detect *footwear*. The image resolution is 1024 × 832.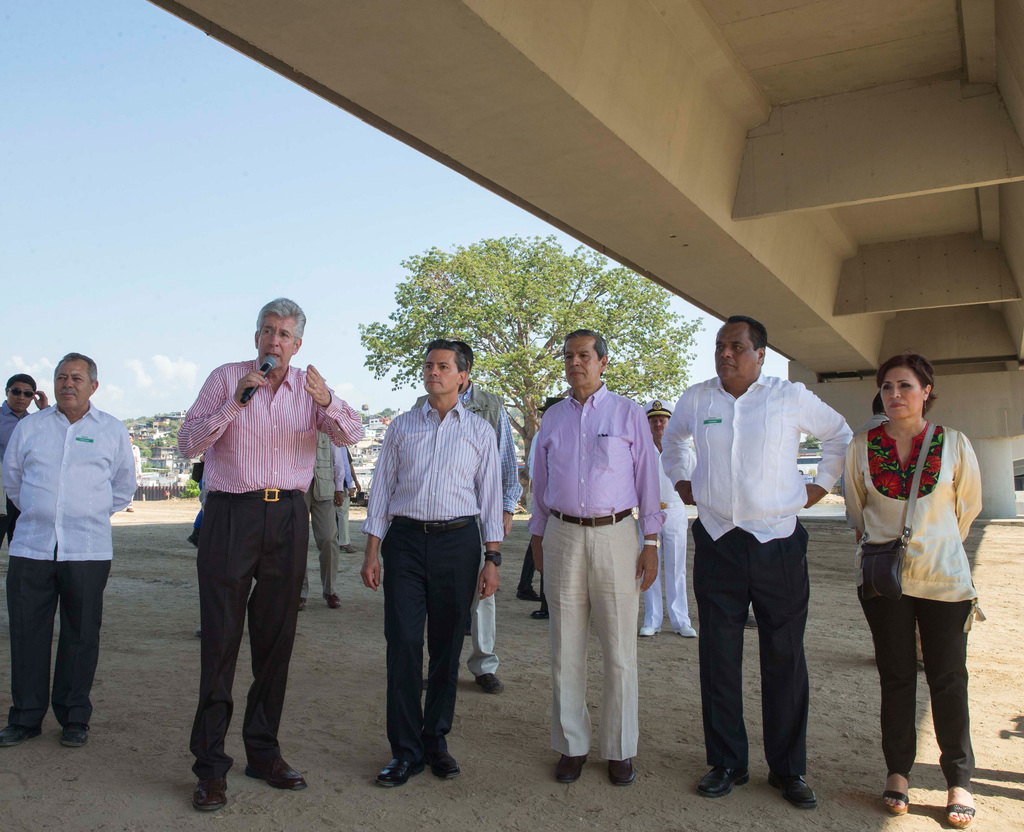
bbox=(341, 544, 360, 552).
